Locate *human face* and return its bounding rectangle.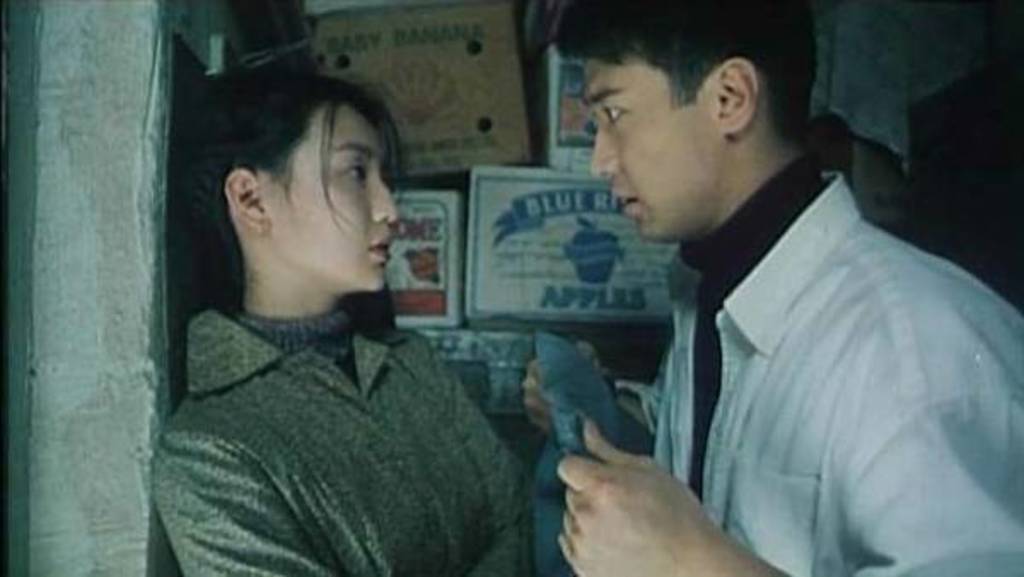
585,56,720,241.
